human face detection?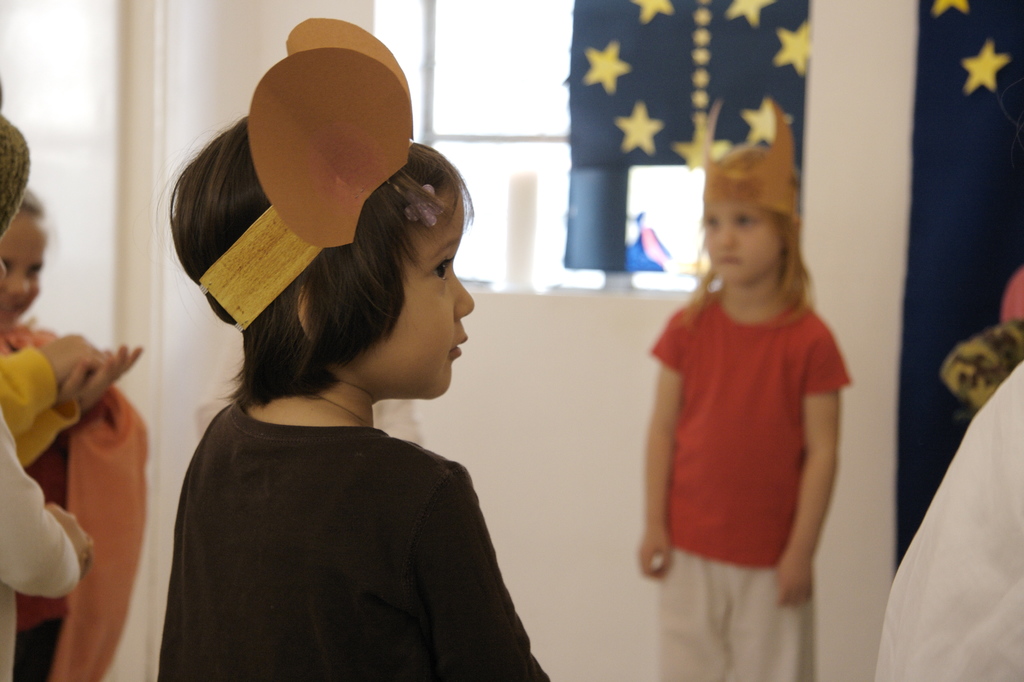
crop(392, 193, 479, 399)
